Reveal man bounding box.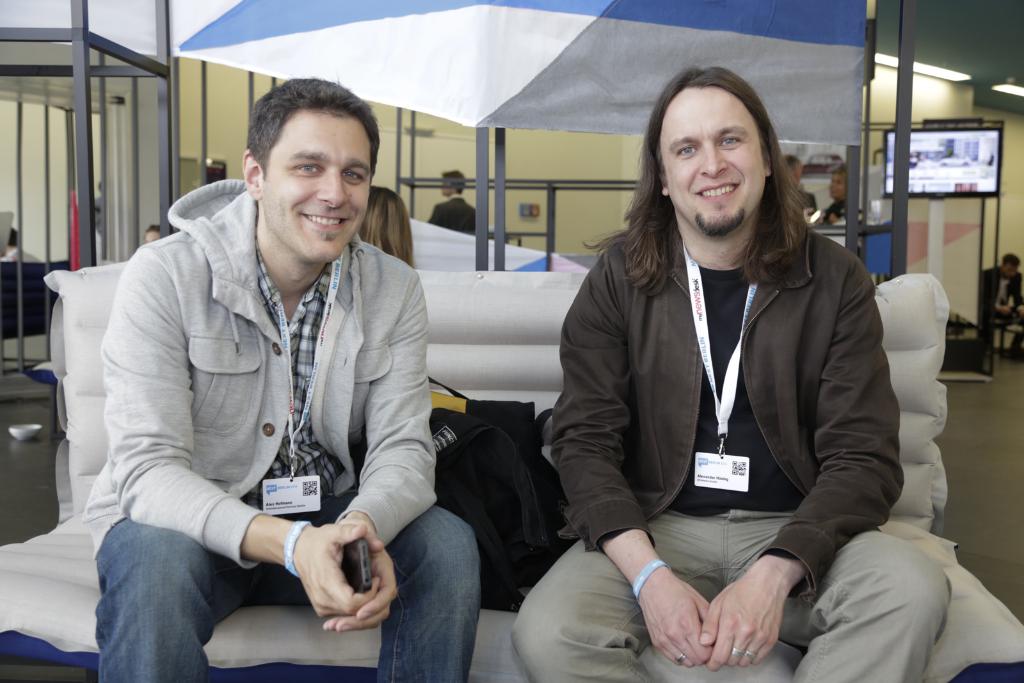
Revealed: locate(981, 250, 1023, 371).
